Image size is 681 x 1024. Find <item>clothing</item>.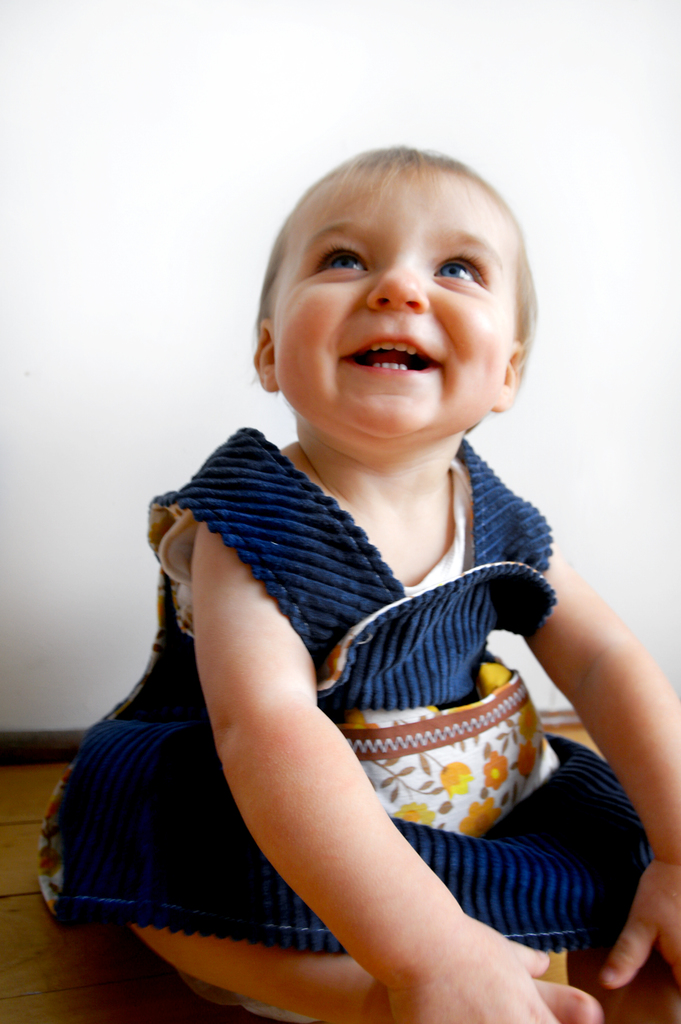
bbox(64, 367, 582, 1023).
